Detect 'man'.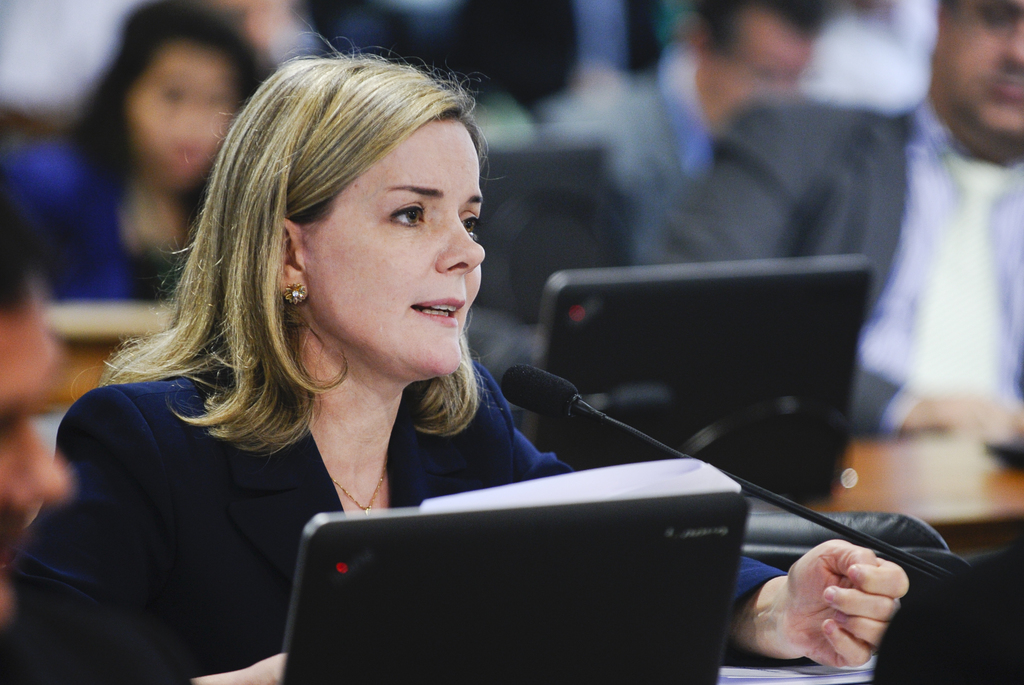
Detected at 646, 0, 1023, 433.
